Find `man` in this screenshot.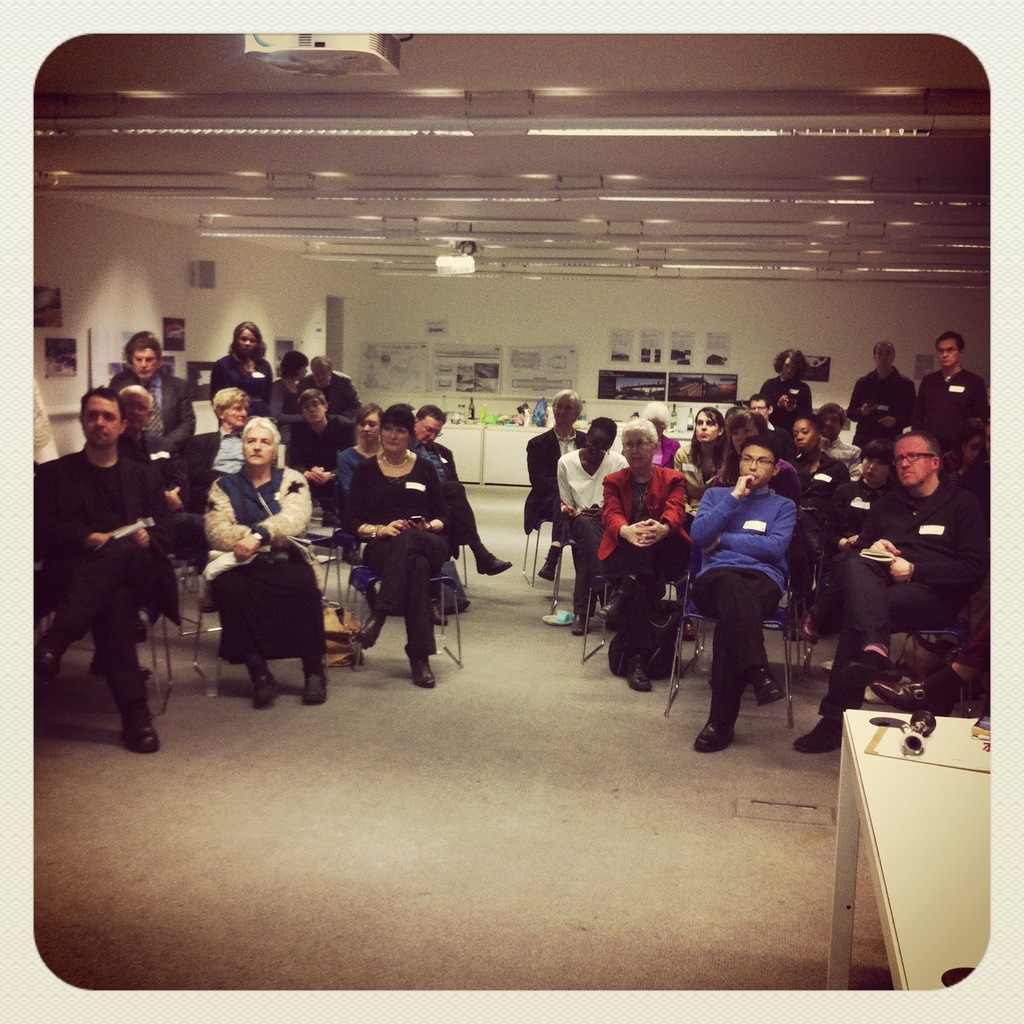
The bounding box for `man` is x1=788, y1=419, x2=996, y2=746.
